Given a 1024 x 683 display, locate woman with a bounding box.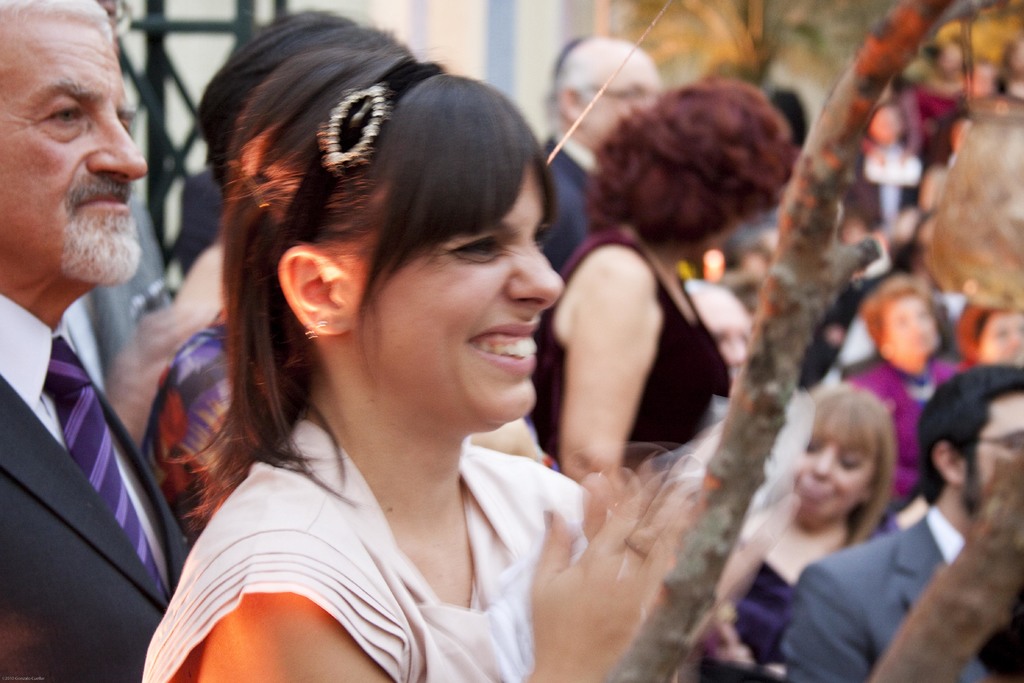
Located: (124, 24, 662, 679).
